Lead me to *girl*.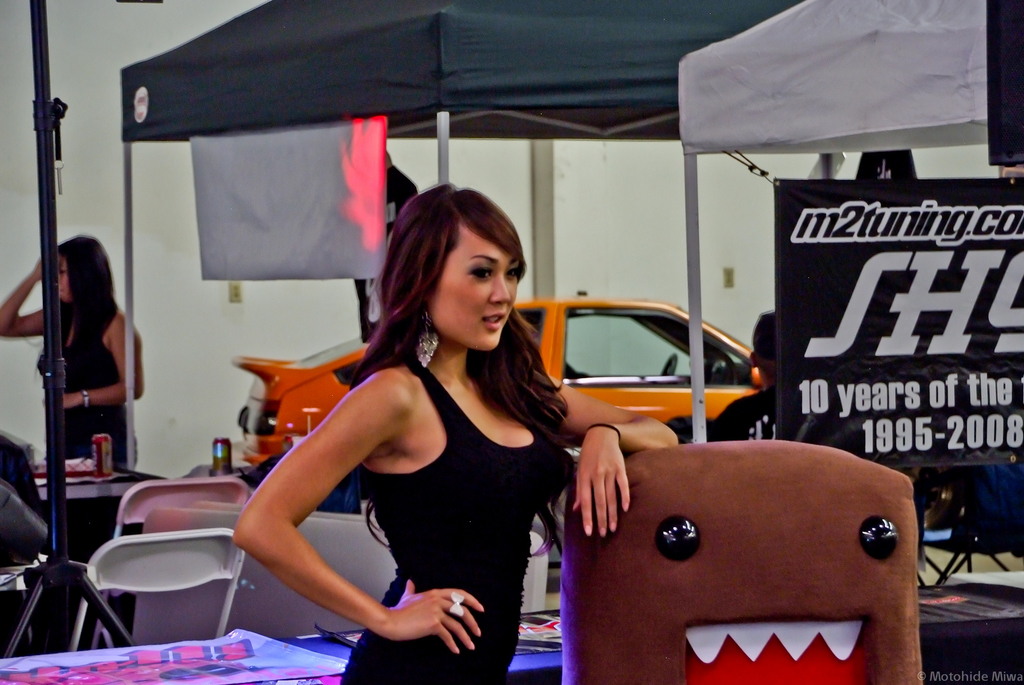
Lead to [230,181,680,684].
